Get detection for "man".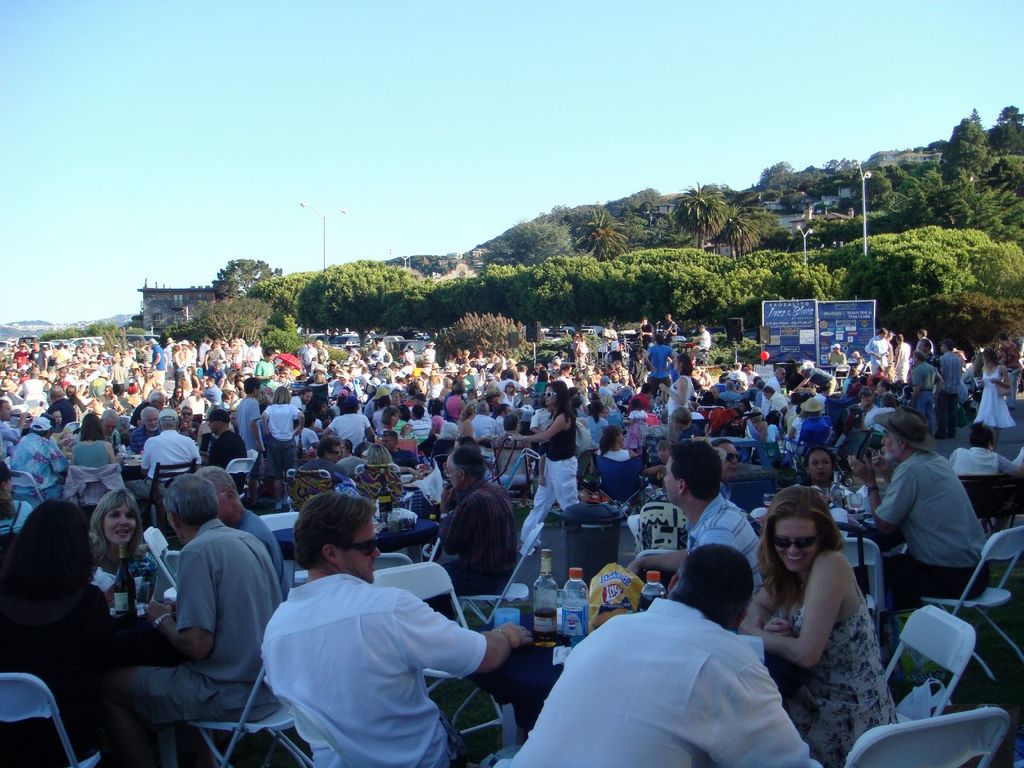
Detection: box(763, 369, 781, 389).
